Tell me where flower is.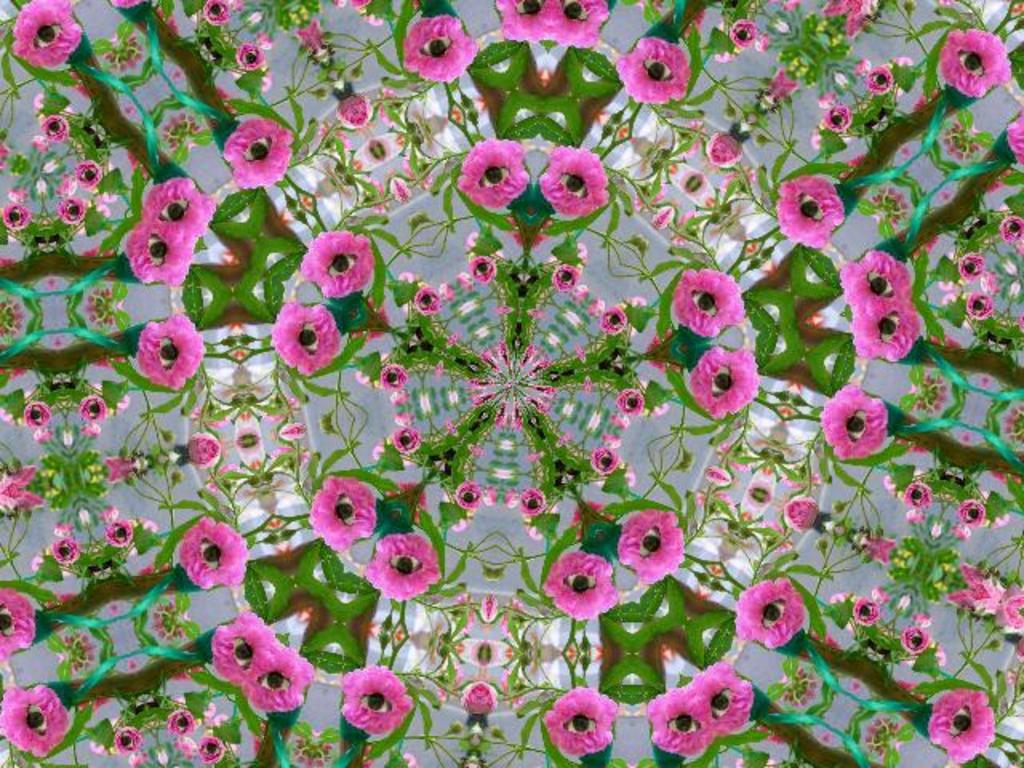
flower is at region(346, 662, 408, 739).
